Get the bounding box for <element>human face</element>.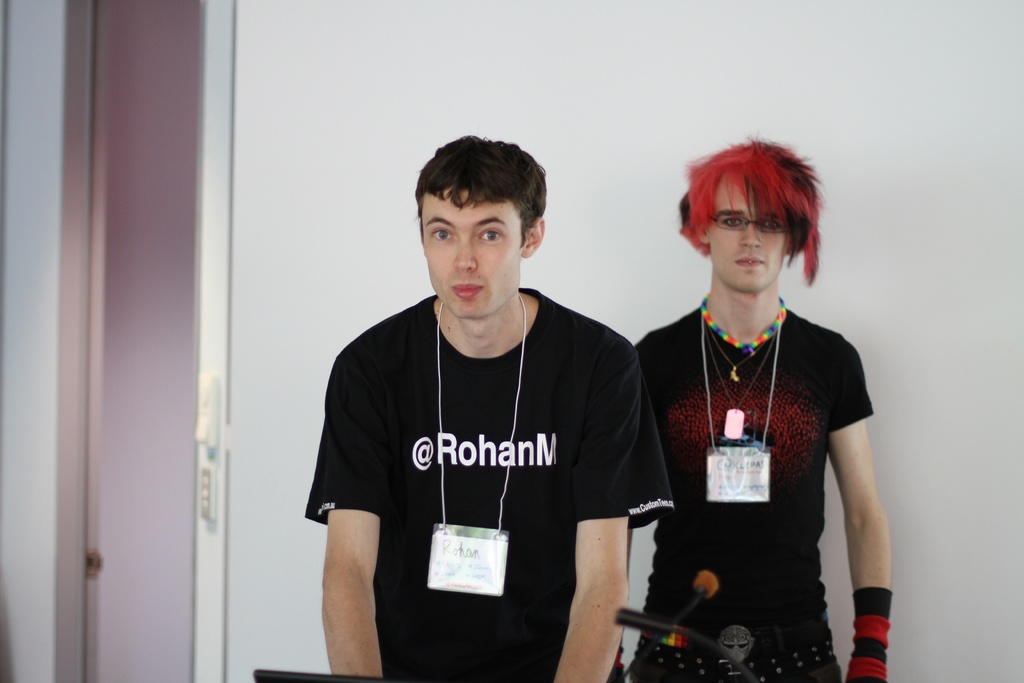
bbox=(707, 179, 788, 288).
